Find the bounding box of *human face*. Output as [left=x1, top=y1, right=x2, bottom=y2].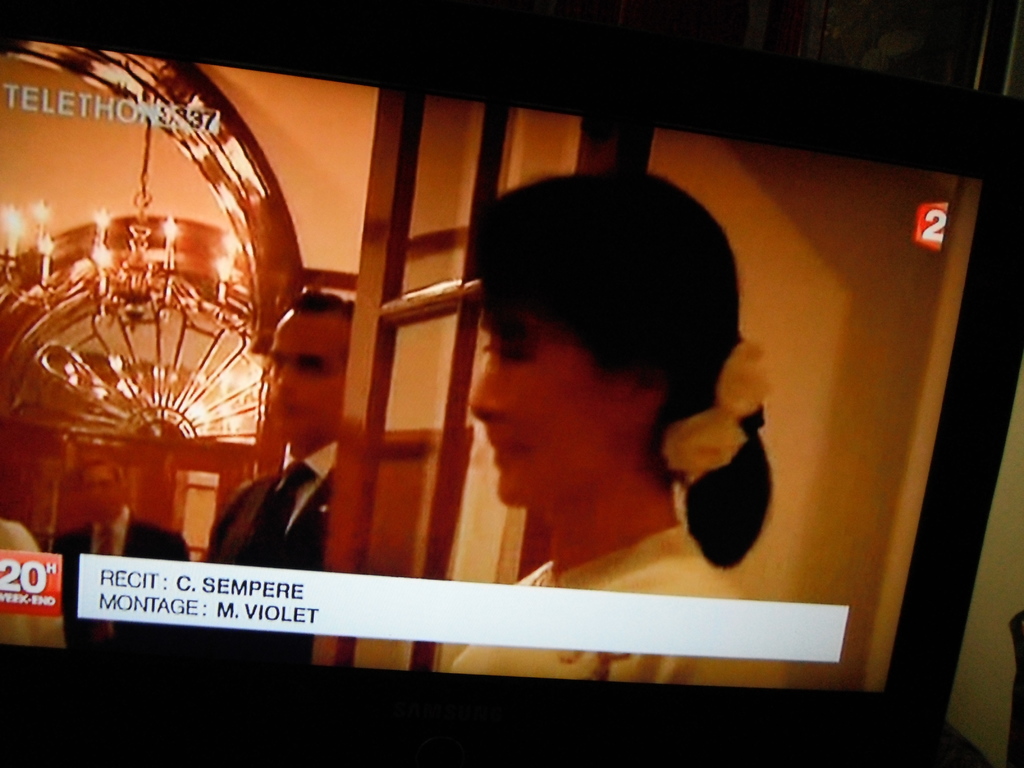
[left=472, top=303, right=611, bottom=505].
